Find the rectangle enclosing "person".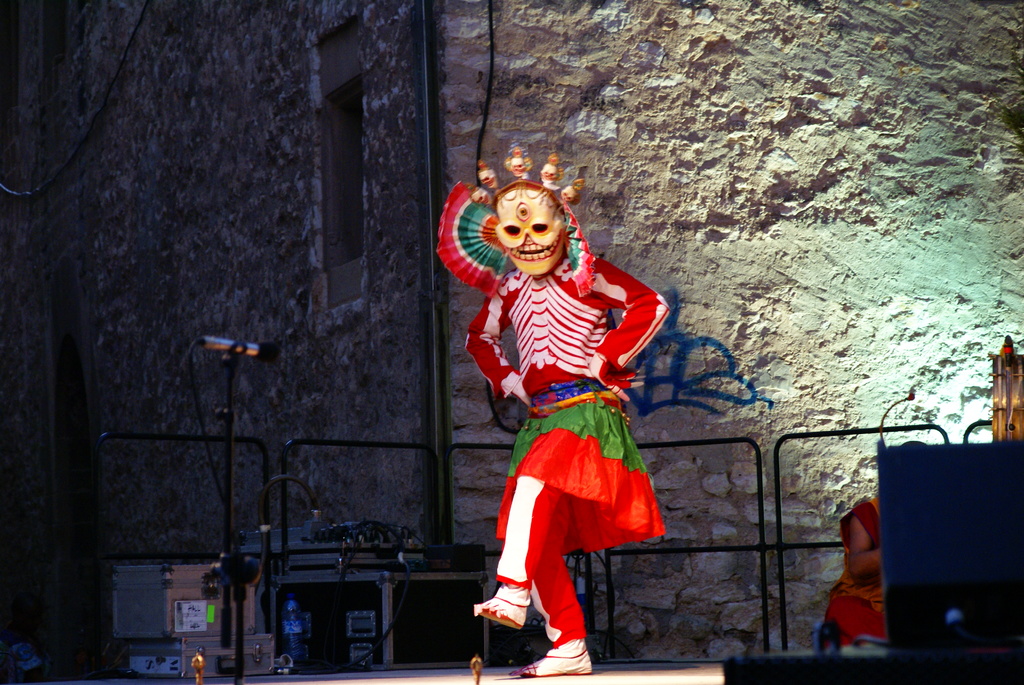
detection(821, 437, 930, 647).
